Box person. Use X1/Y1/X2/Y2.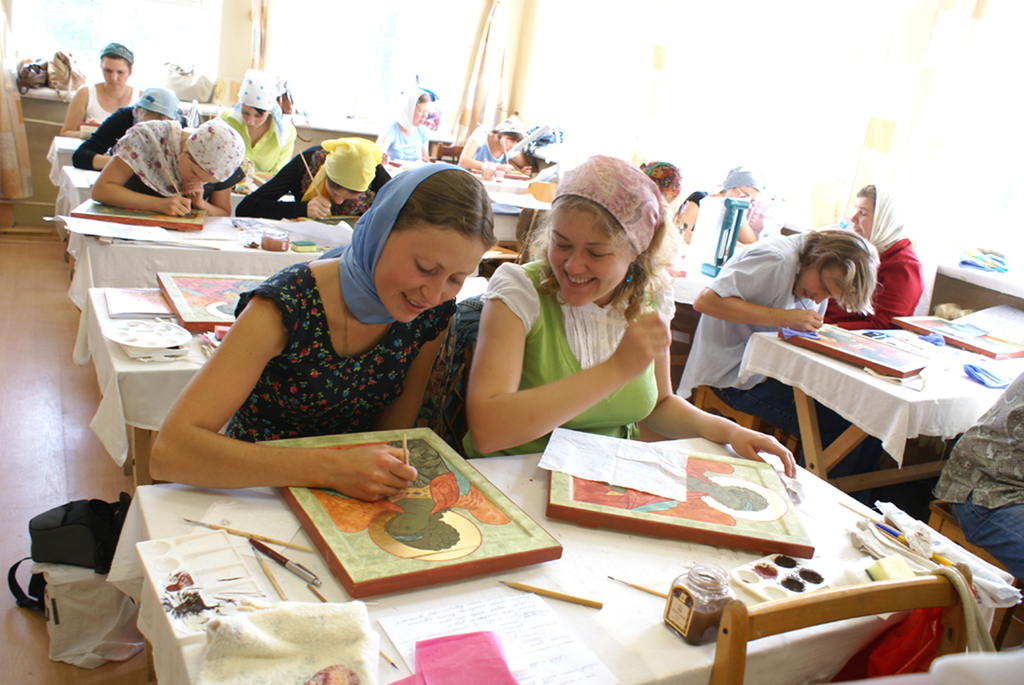
452/157/790/483.
